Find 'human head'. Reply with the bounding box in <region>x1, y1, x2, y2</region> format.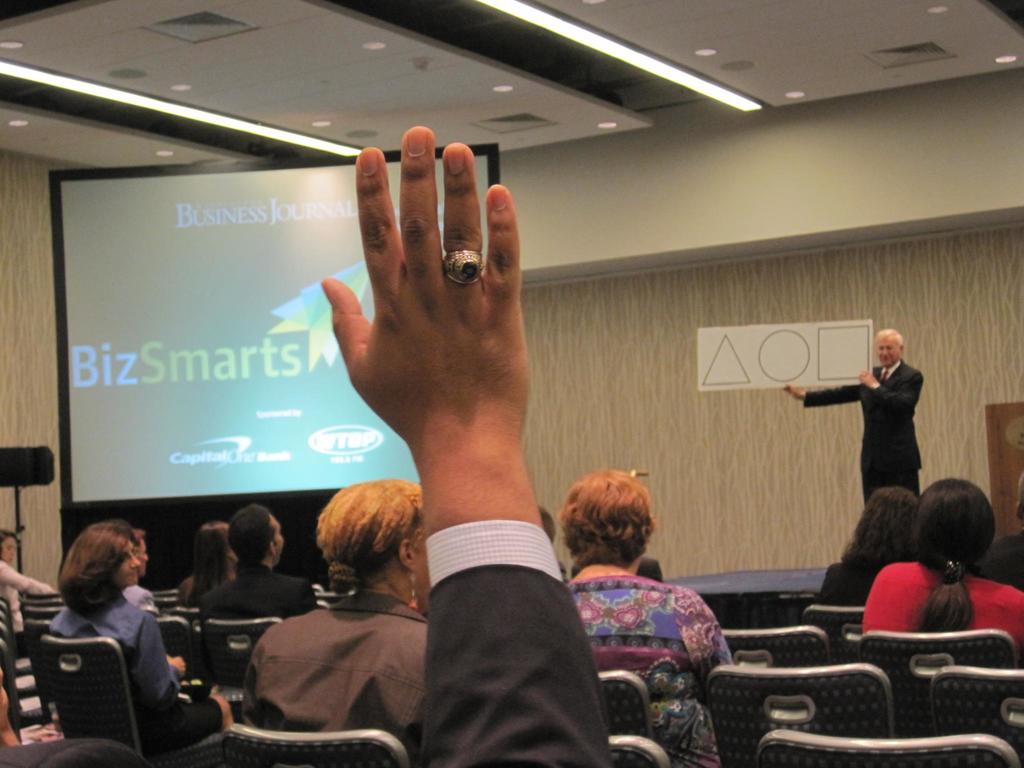
<region>134, 528, 150, 579</region>.
